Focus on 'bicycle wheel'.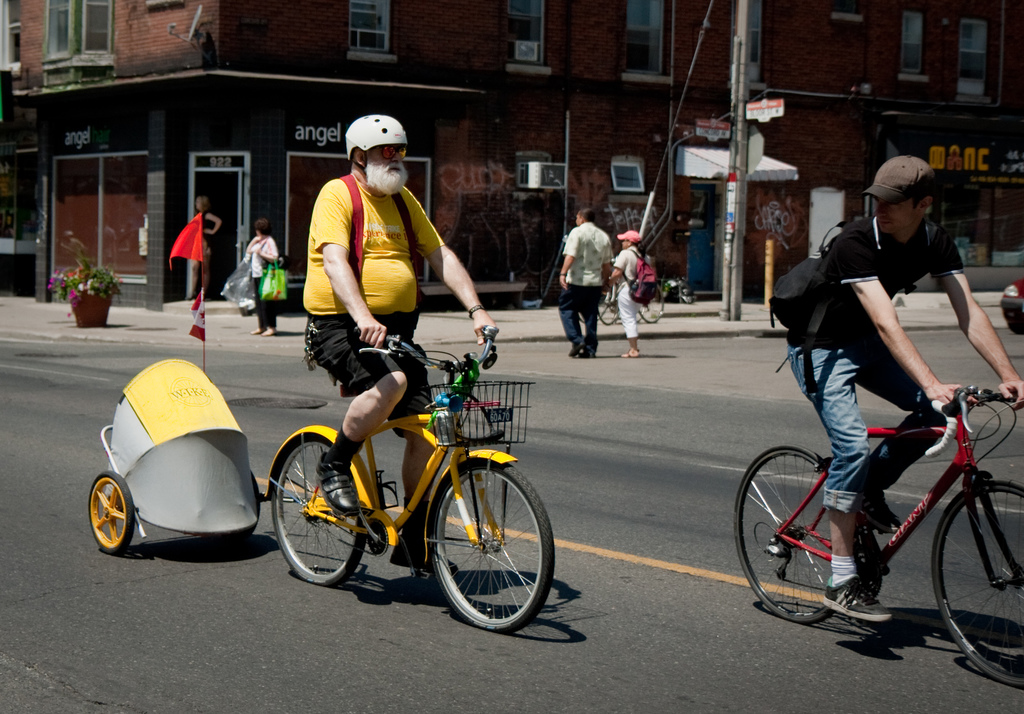
Focused at 931 475 1023 683.
